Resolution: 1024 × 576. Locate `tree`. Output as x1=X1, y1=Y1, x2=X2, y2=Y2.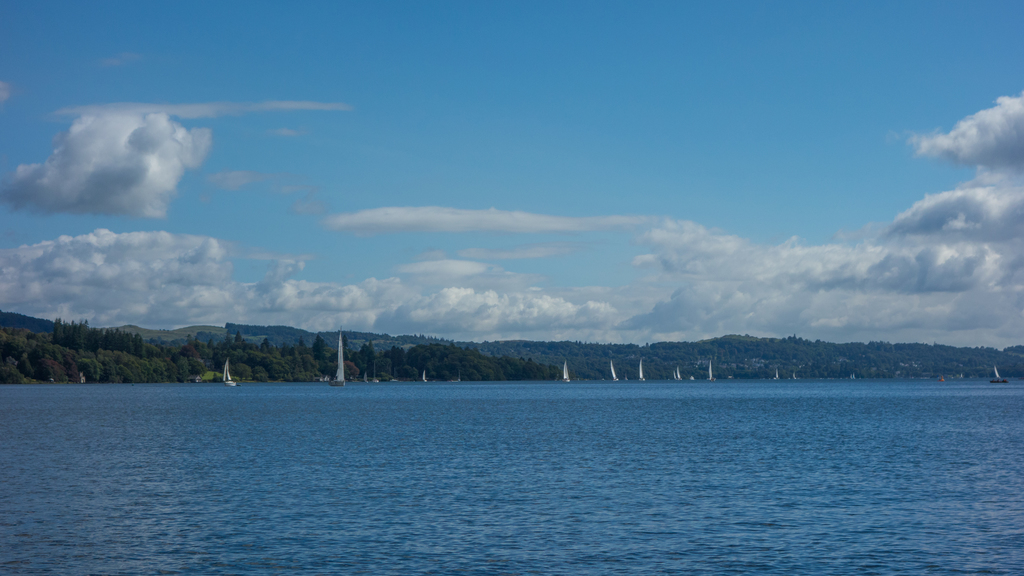
x1=311, y1=331, x2=330, y2=364.
